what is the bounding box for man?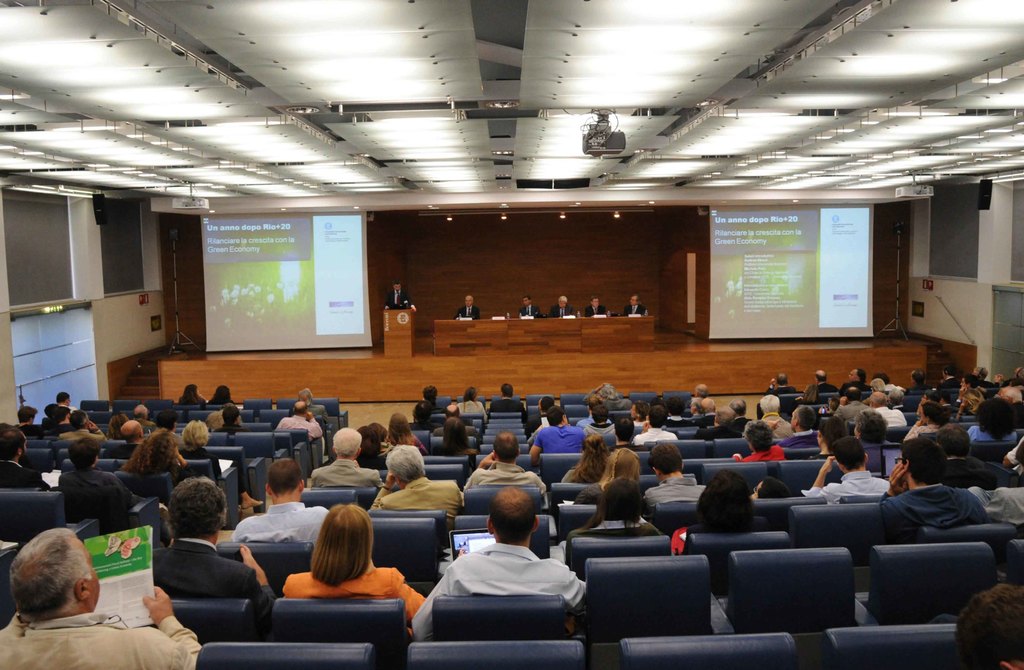
BBox(628, 404, 676, 455).
